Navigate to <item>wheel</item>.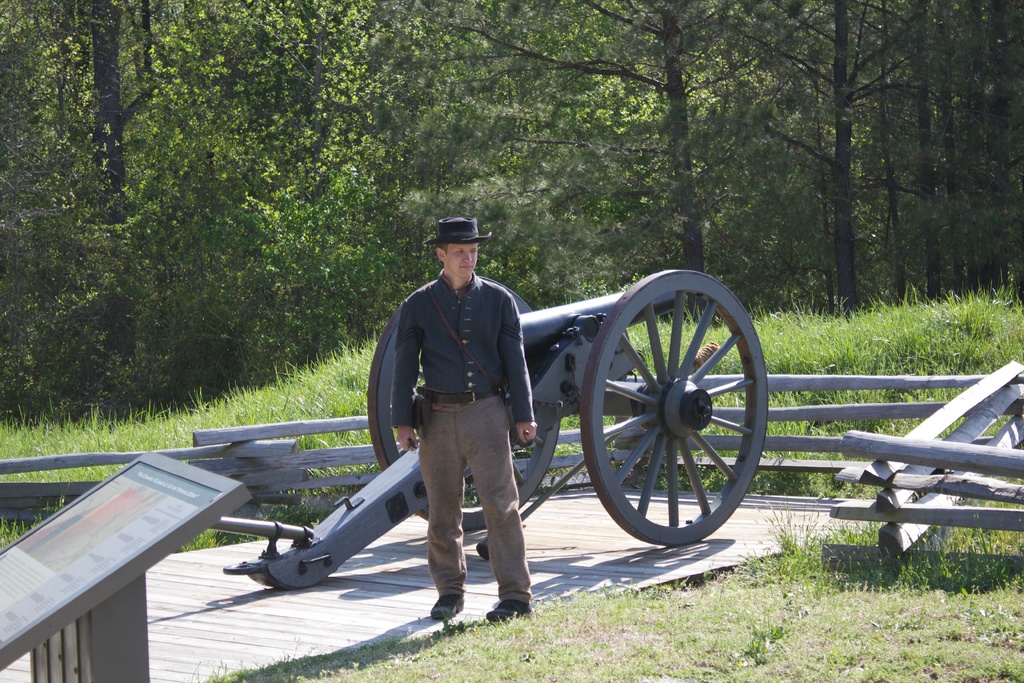
Navigation target: [580,265,769,546].
